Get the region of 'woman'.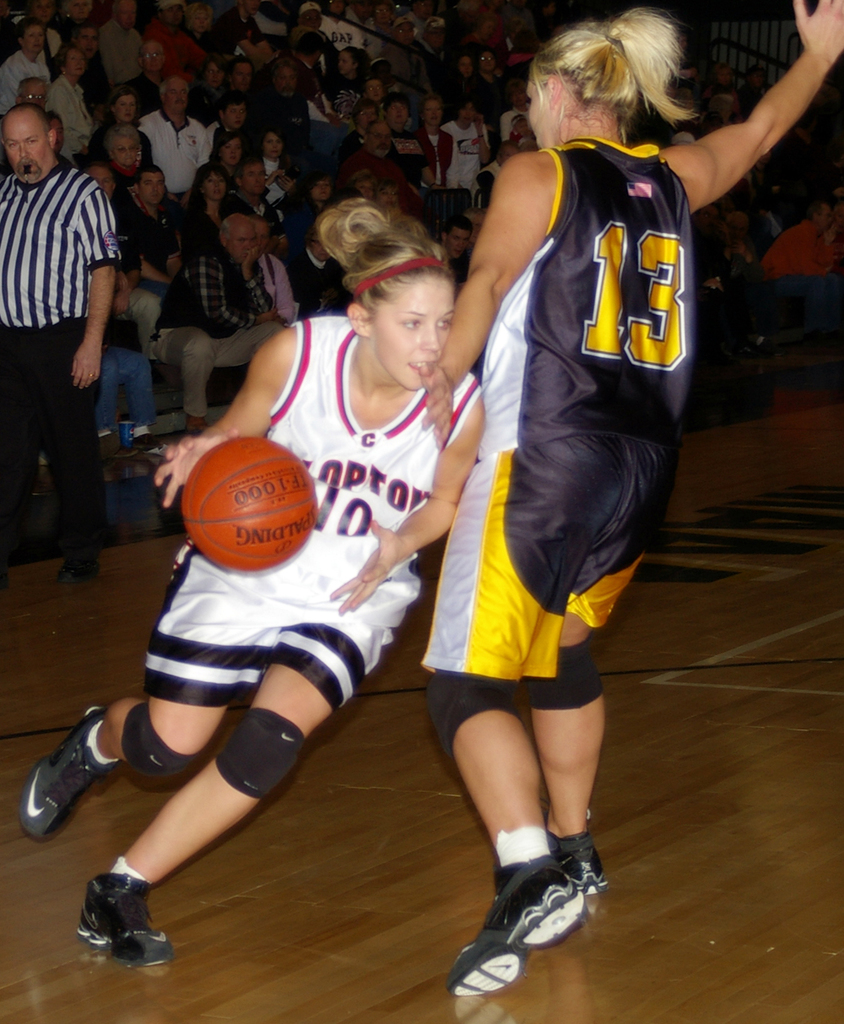
select_region(206, 119, 254, 190).
